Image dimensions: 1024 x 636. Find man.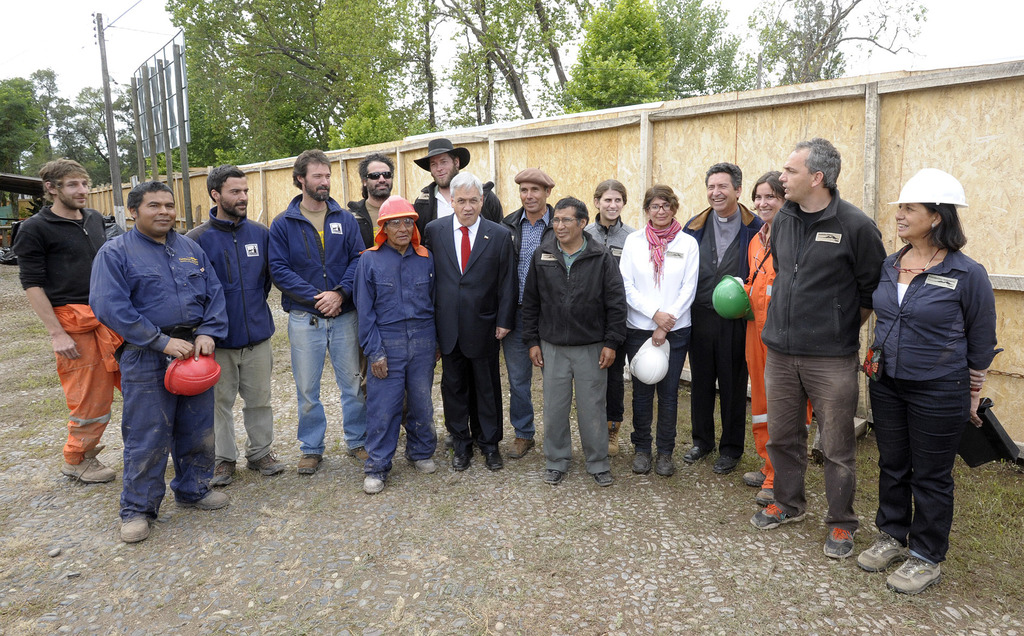
[x1=520, y1=193, x2=628, y2=486].
